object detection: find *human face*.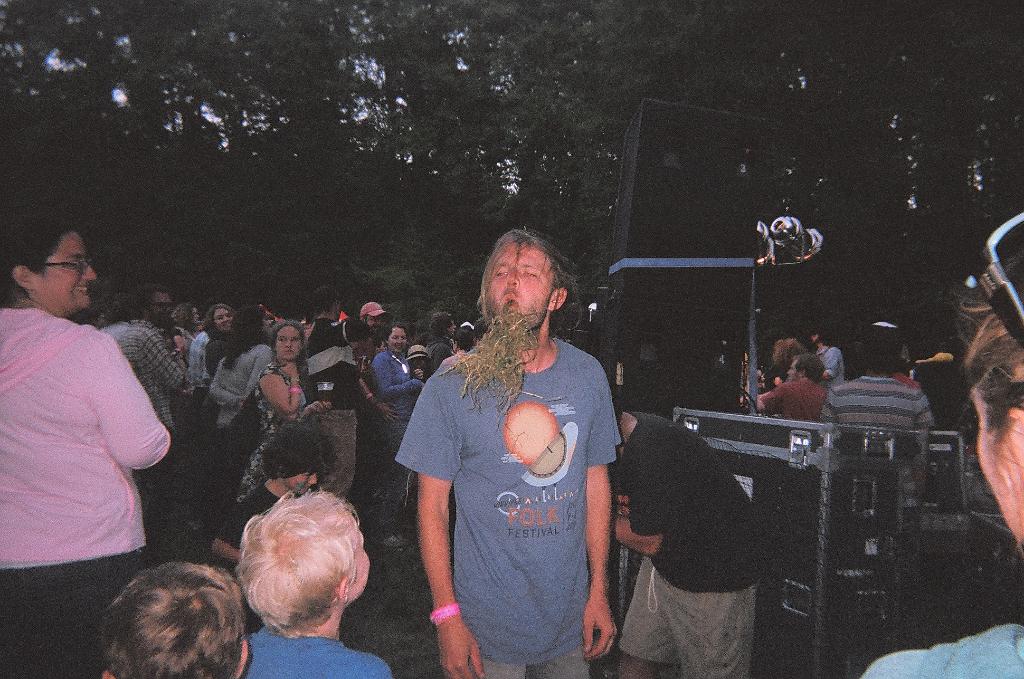
[213,307,232,333].
